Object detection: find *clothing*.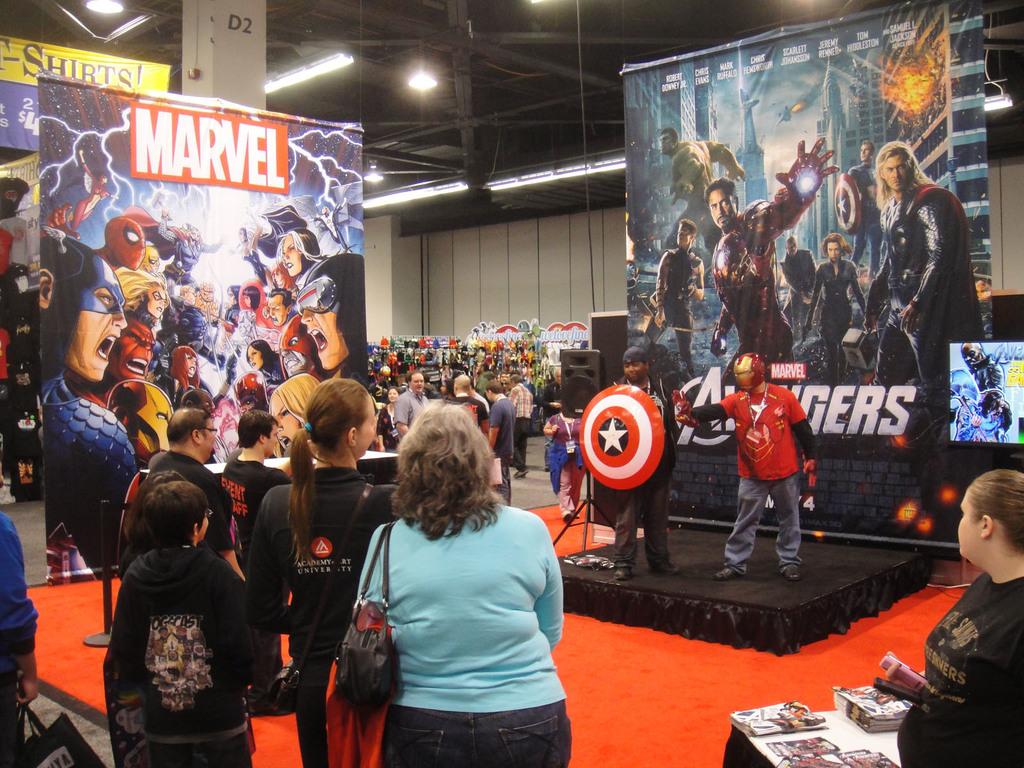
region(482, 403, 520, 484).
